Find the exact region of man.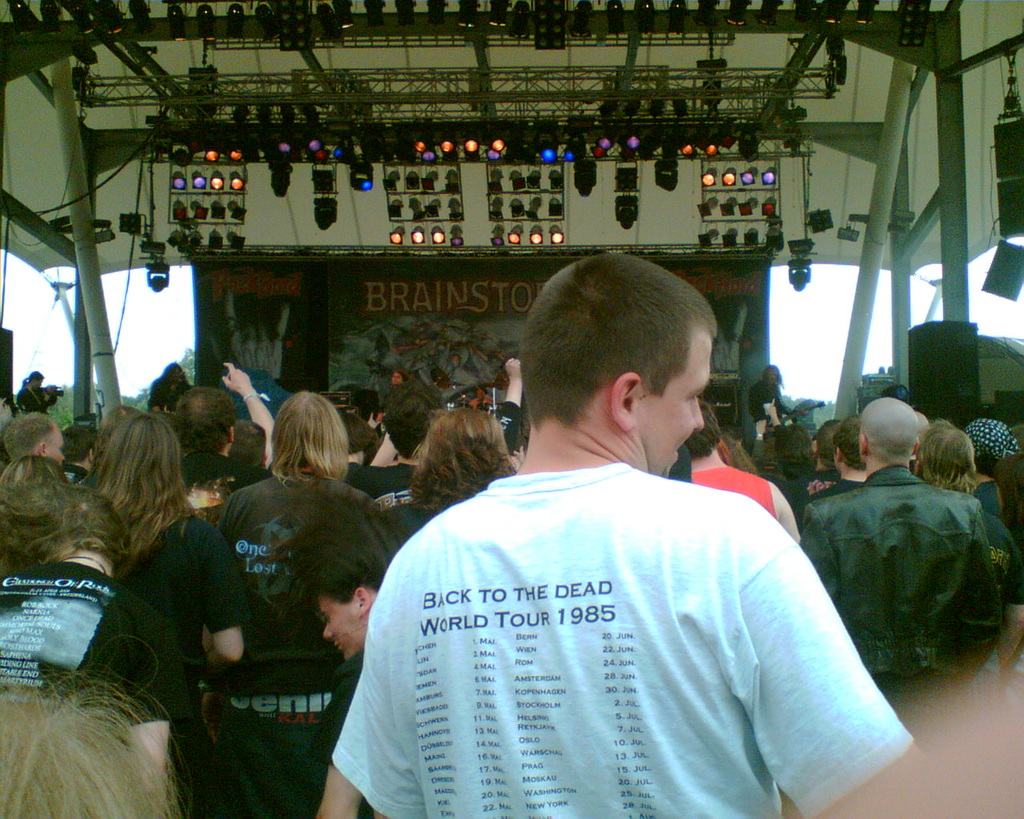
Exact region: bbox=[679, 399, 794, 541].
